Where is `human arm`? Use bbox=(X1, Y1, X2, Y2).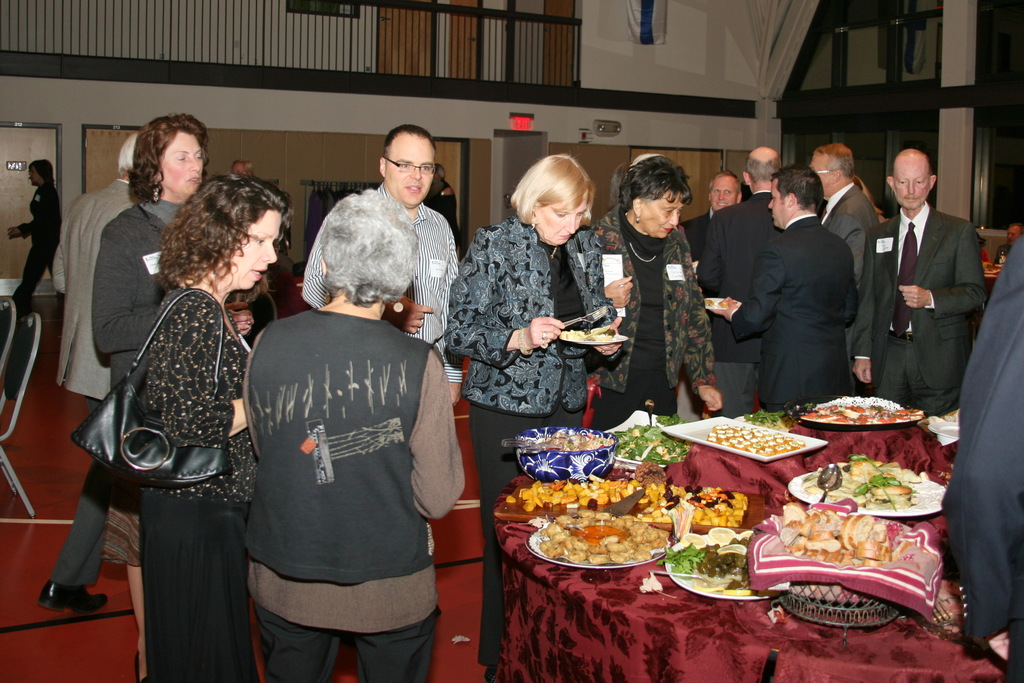
bbox=(580, 264, 627, 366).
